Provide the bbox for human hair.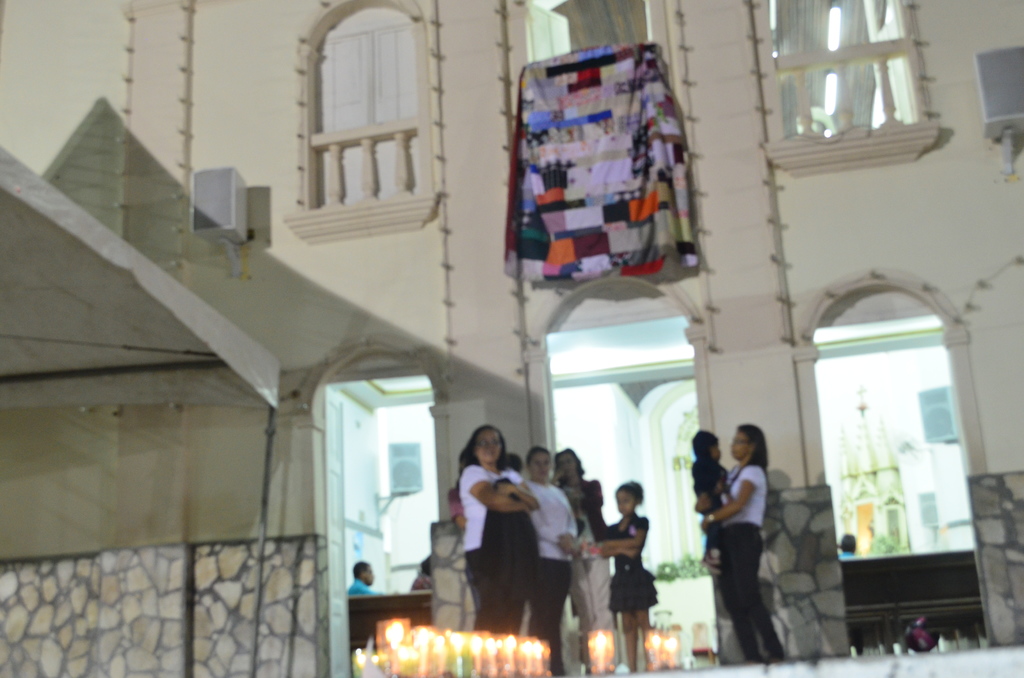
612, 480, 643, 501.
